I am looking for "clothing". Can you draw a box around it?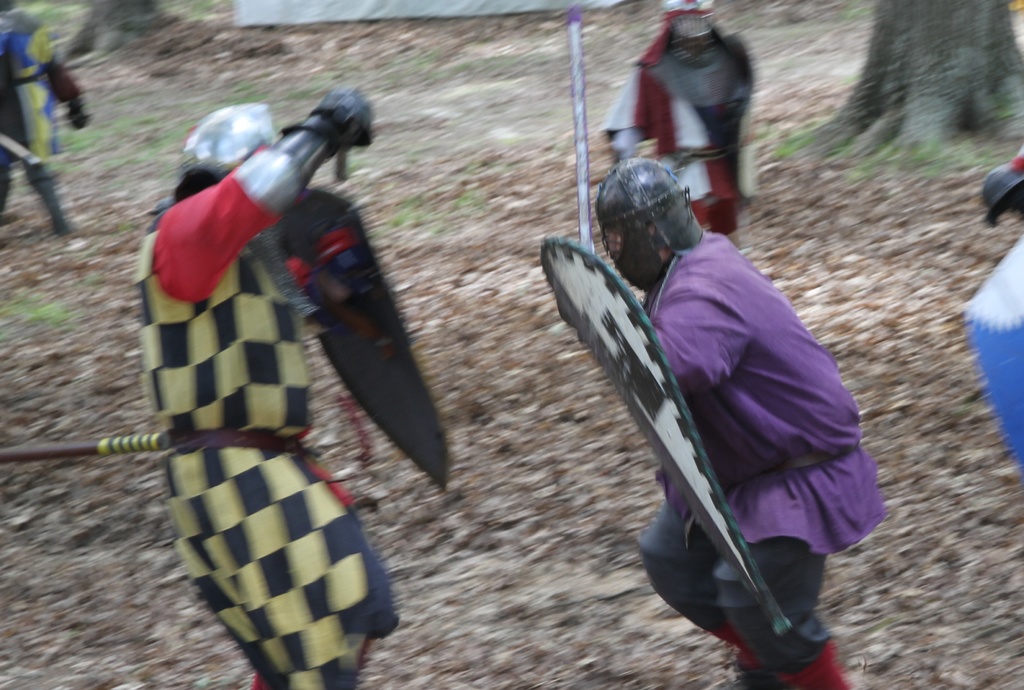
Sure, the bounding box is x1=129, y1=110, x2=400, y2=689.
